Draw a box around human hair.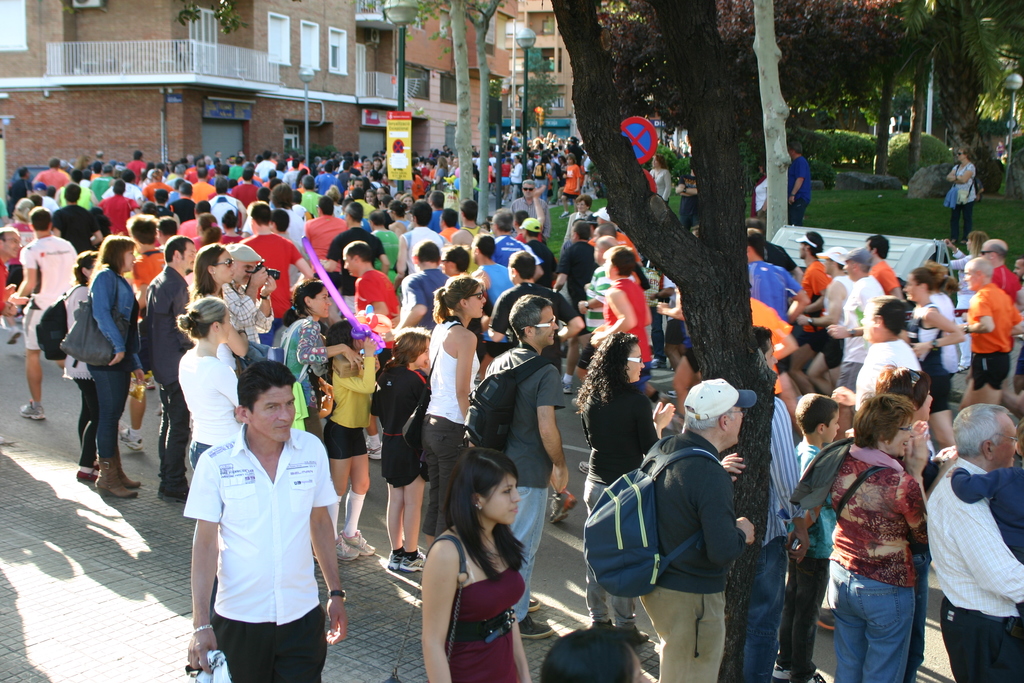
327 317 355 370.
